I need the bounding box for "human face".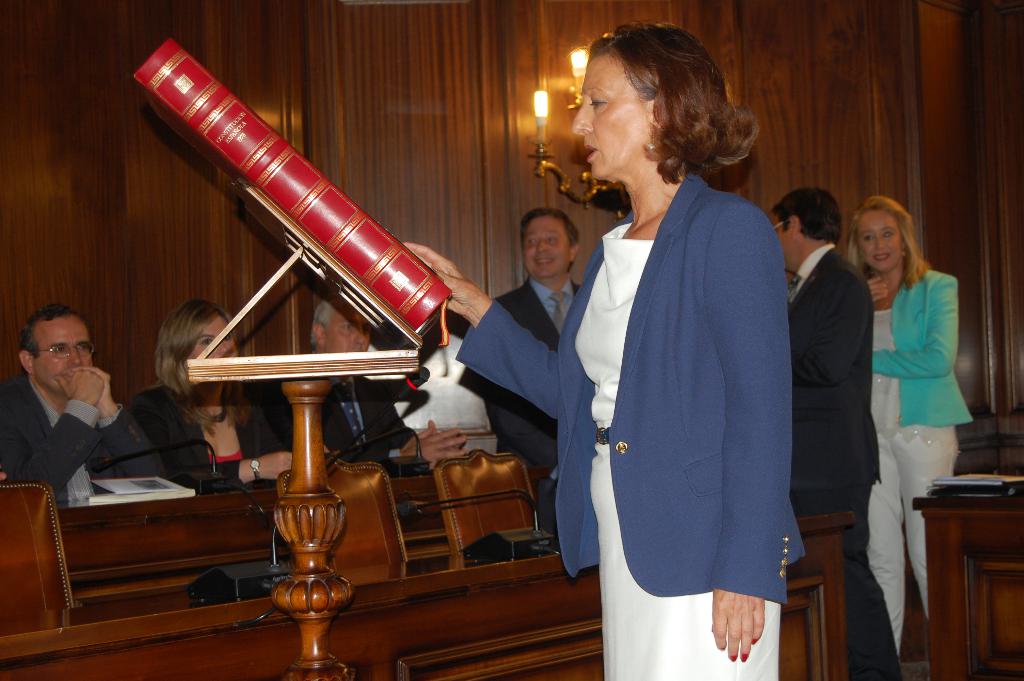
Here it is: (187, 322, 238, 369).
